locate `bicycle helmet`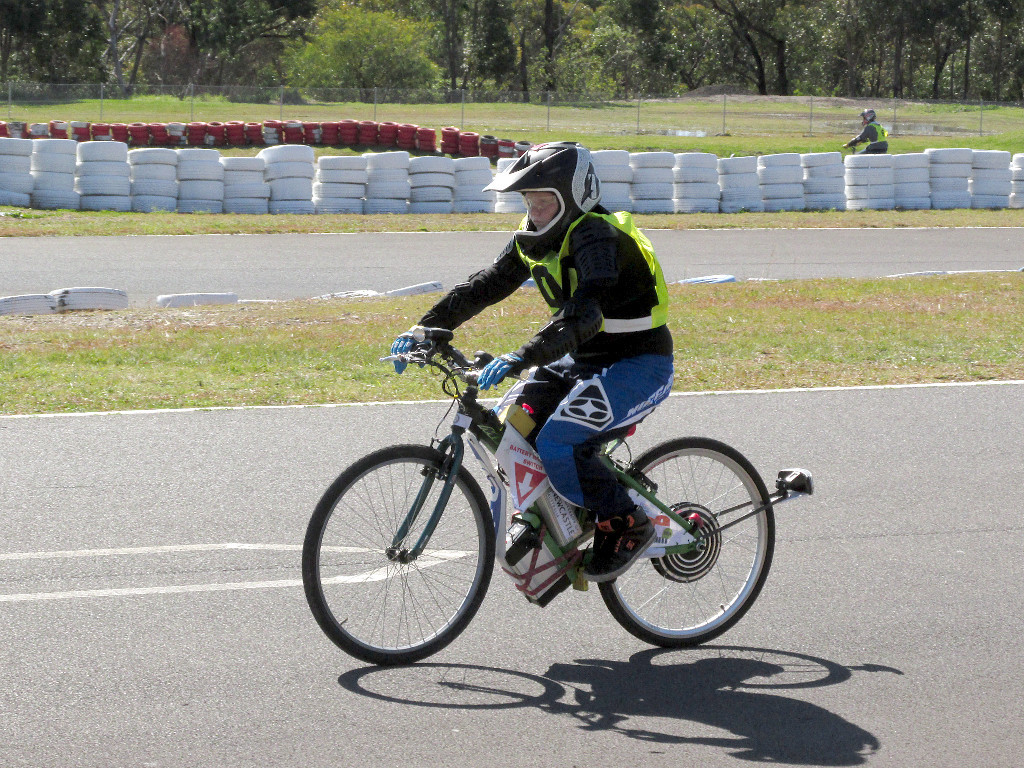
<bbox>489, 134, 604, 257</bbox>
